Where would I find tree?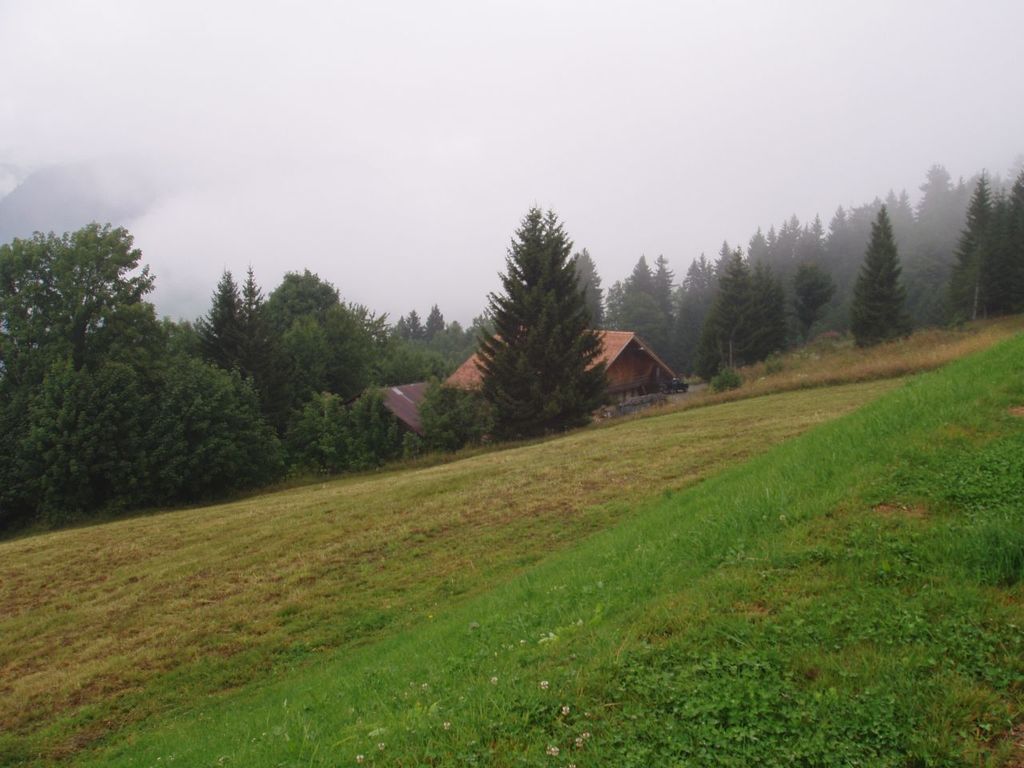
At 424, 368, 470, 454.
